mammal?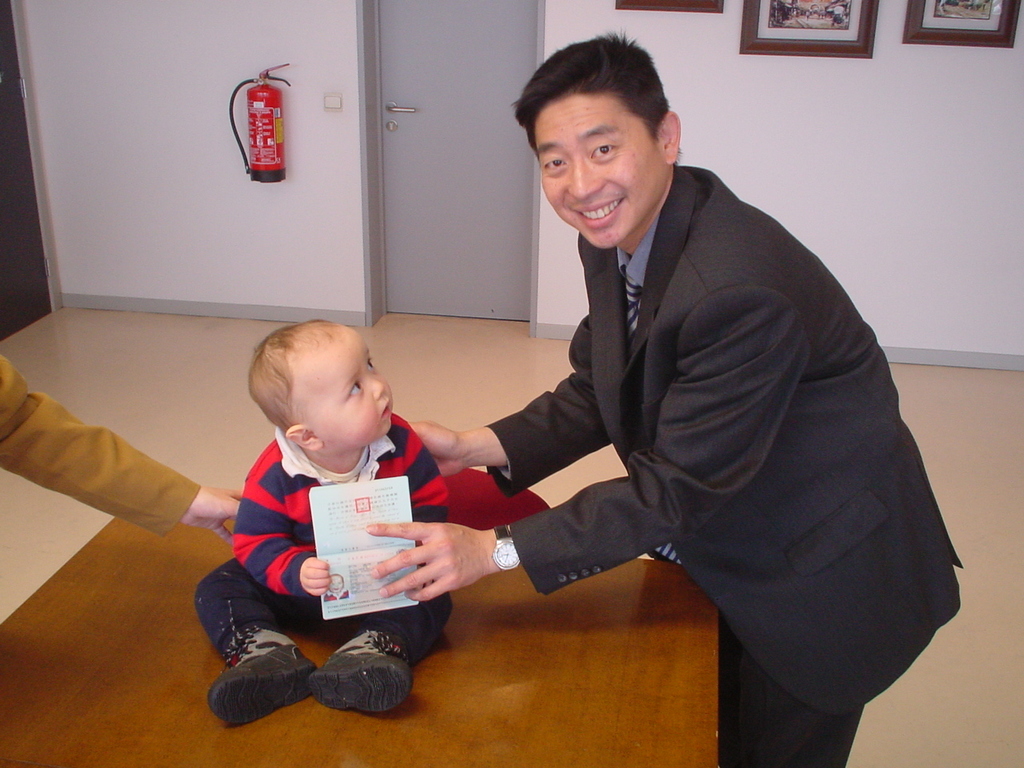
0 351 241 550
